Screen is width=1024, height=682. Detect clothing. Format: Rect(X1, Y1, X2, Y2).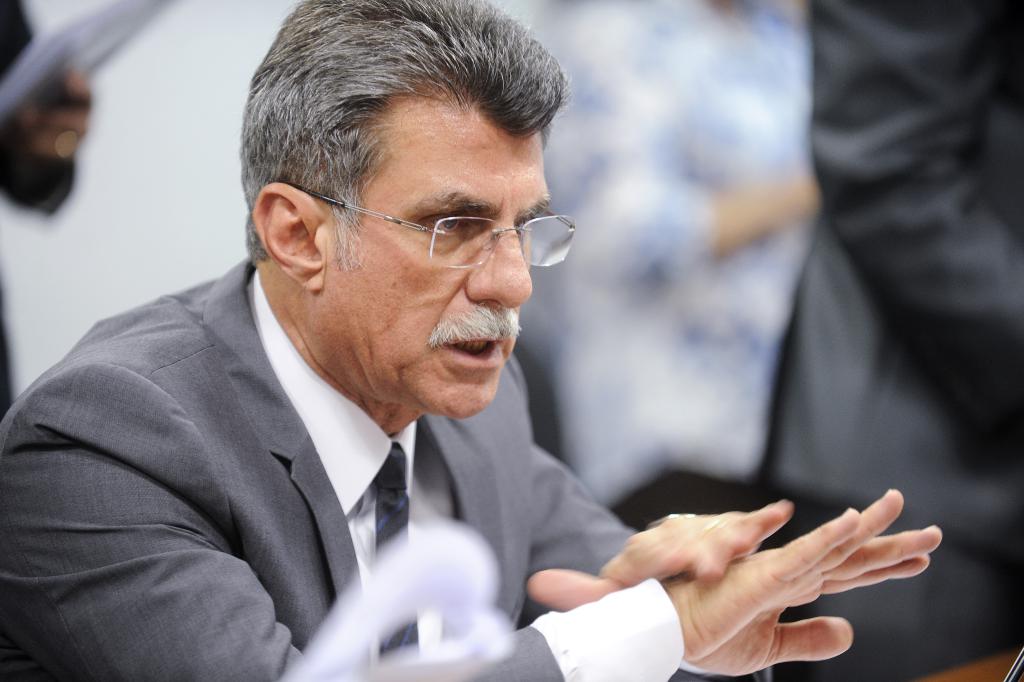
Rect(744, 0, 1023, 681).
